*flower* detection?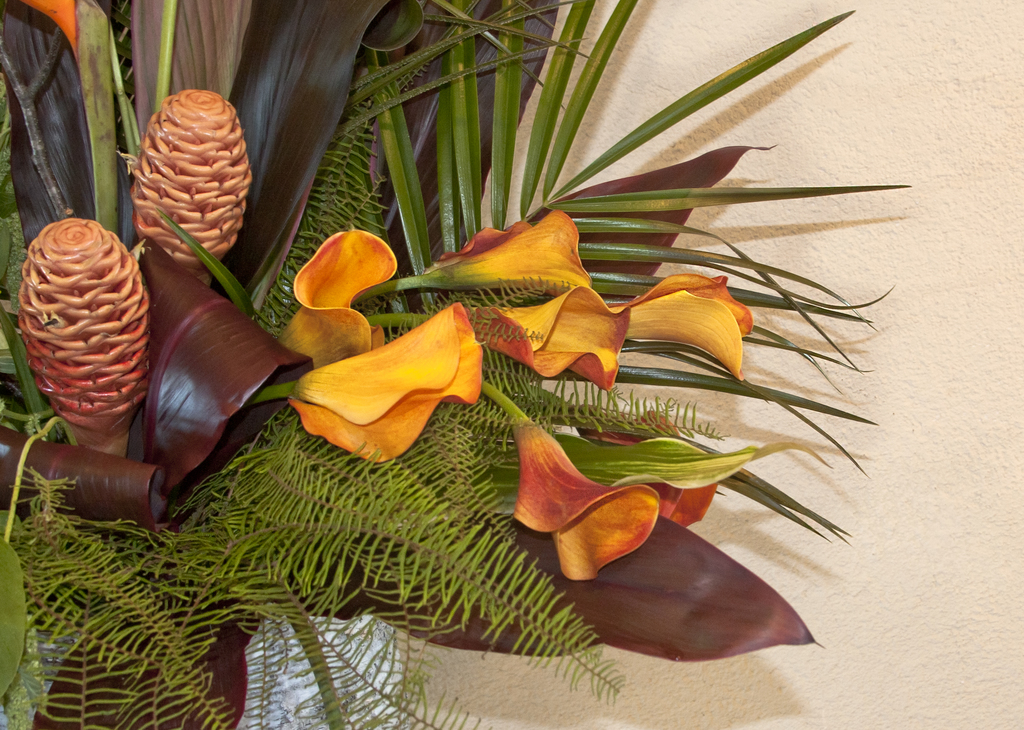
(x1=504, y1=436, x2=682, y2=567)
